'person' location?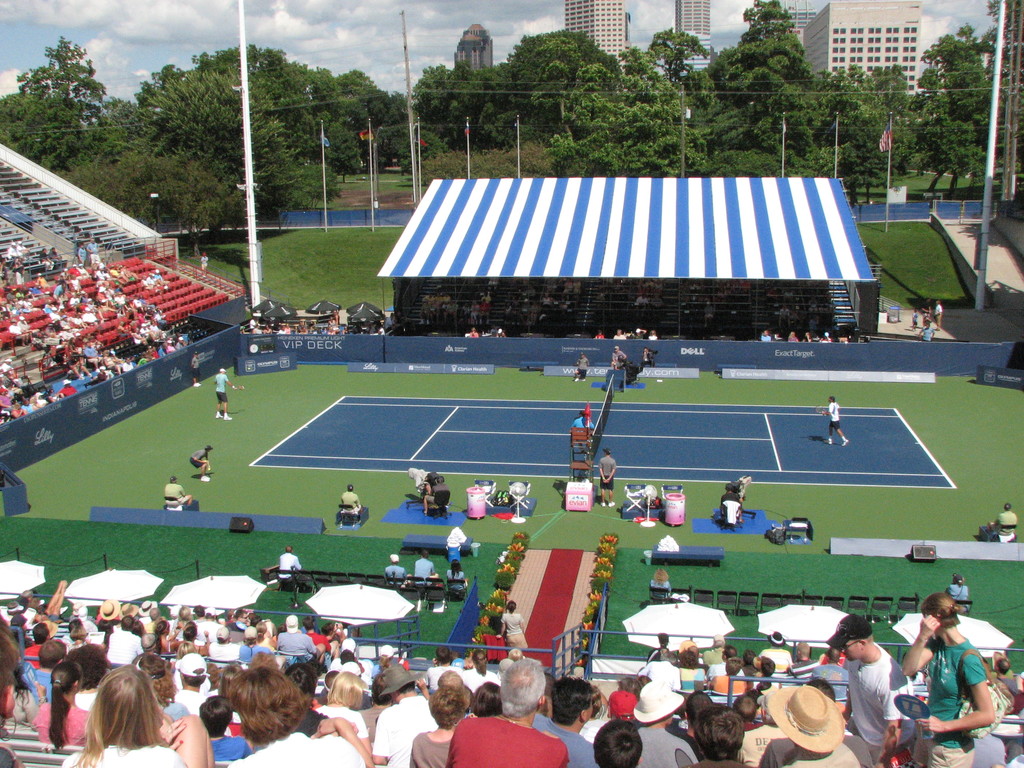
1016,705,1023,730
